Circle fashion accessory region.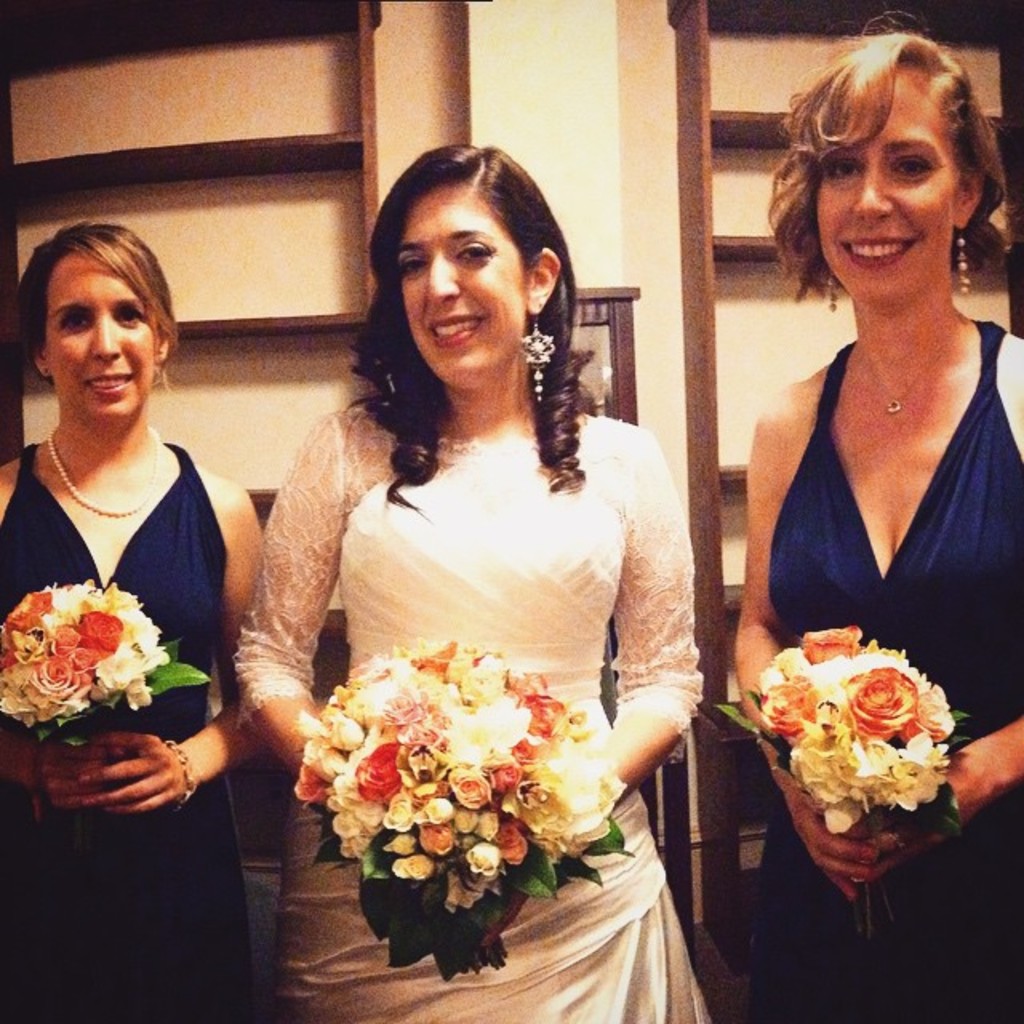
Region: pyautogui.locateOnScreen(46, 427, 168, 528).
